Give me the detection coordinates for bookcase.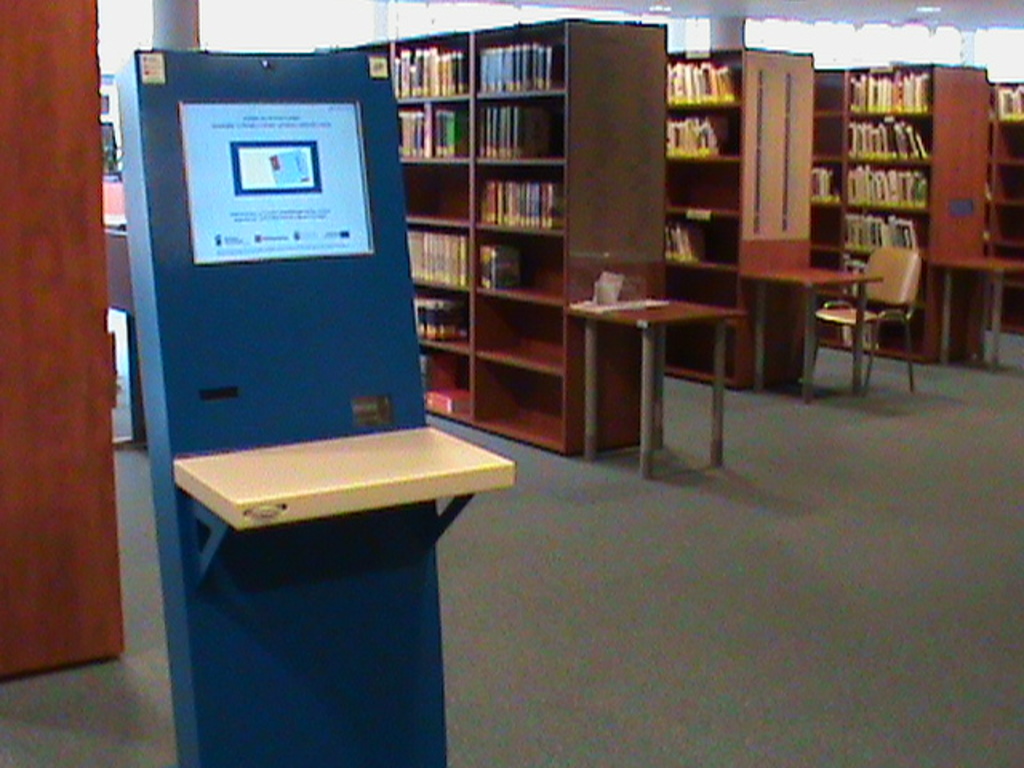
[389, 13, 670, 458].
